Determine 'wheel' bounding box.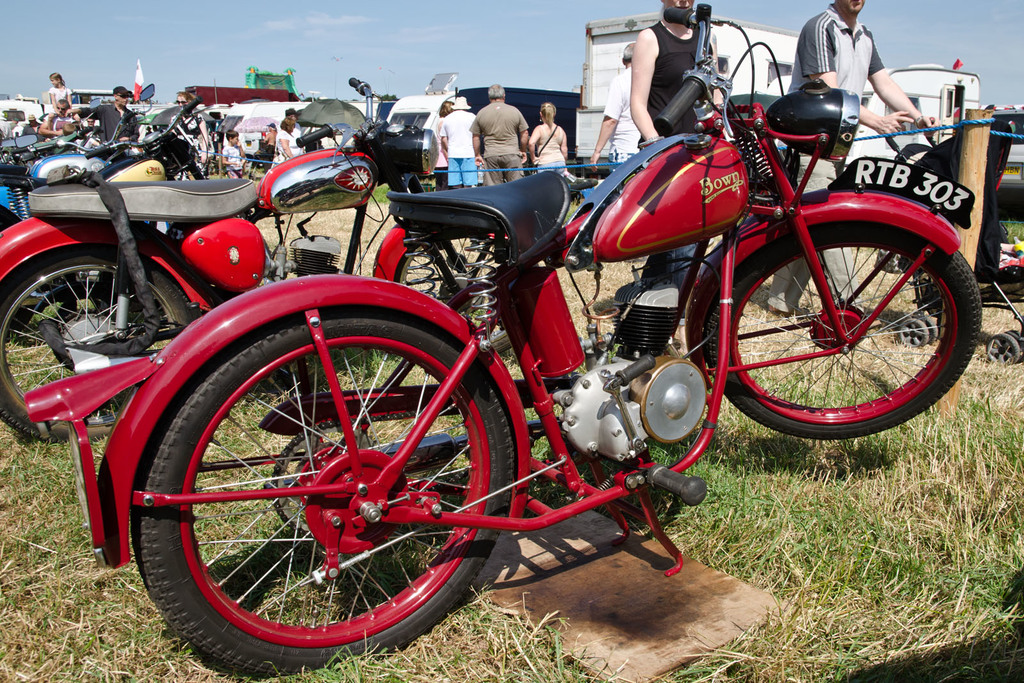
Determined: {"left": 698, "top": 218, "right": 982, "bottom": 440}.
